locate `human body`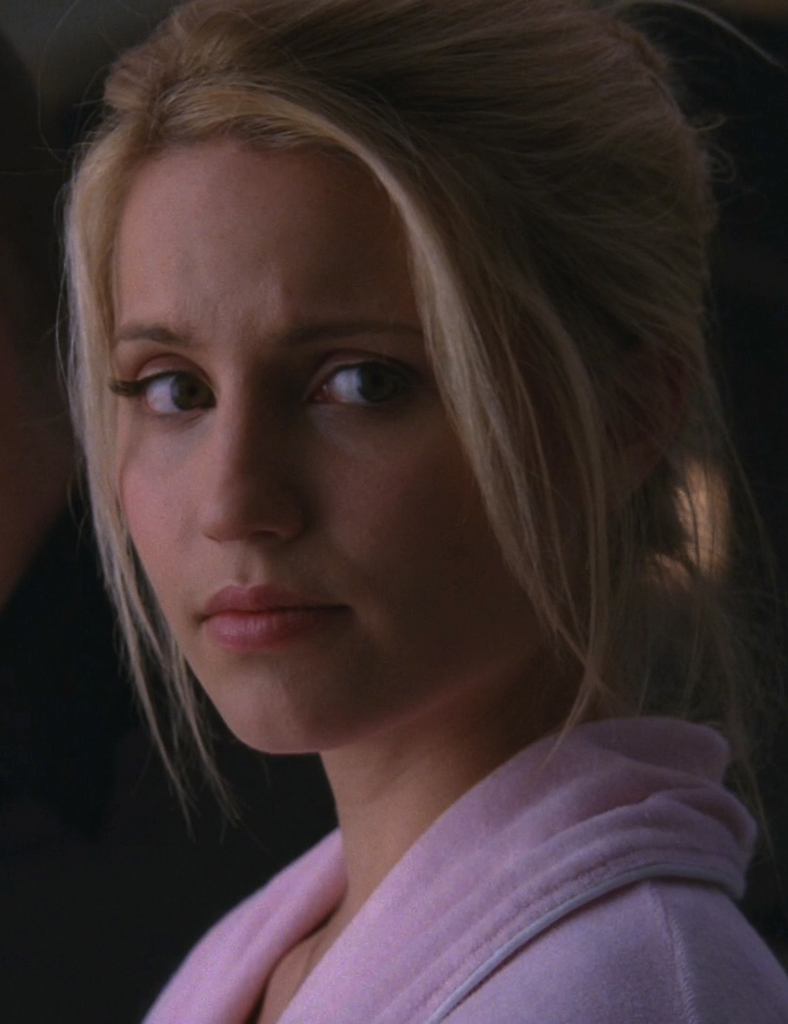
{"left": 0, "top": 0, "right": 787, "bottom": 1023}
